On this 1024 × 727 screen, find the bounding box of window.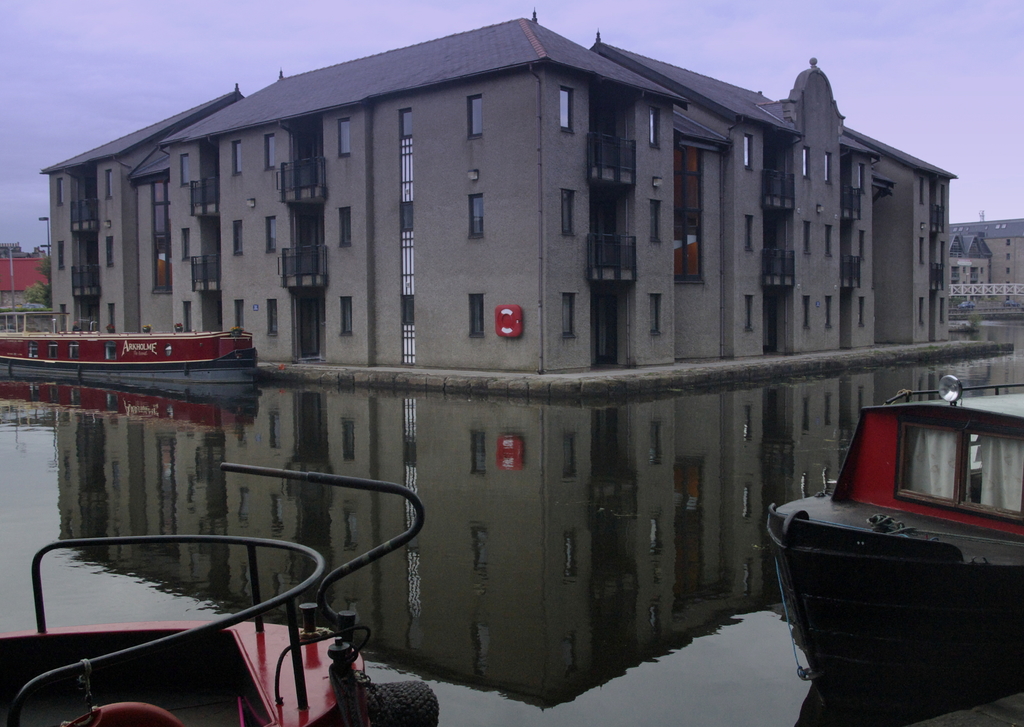
Bounding box: (left=468, top=95, right=483, bottom=138).
